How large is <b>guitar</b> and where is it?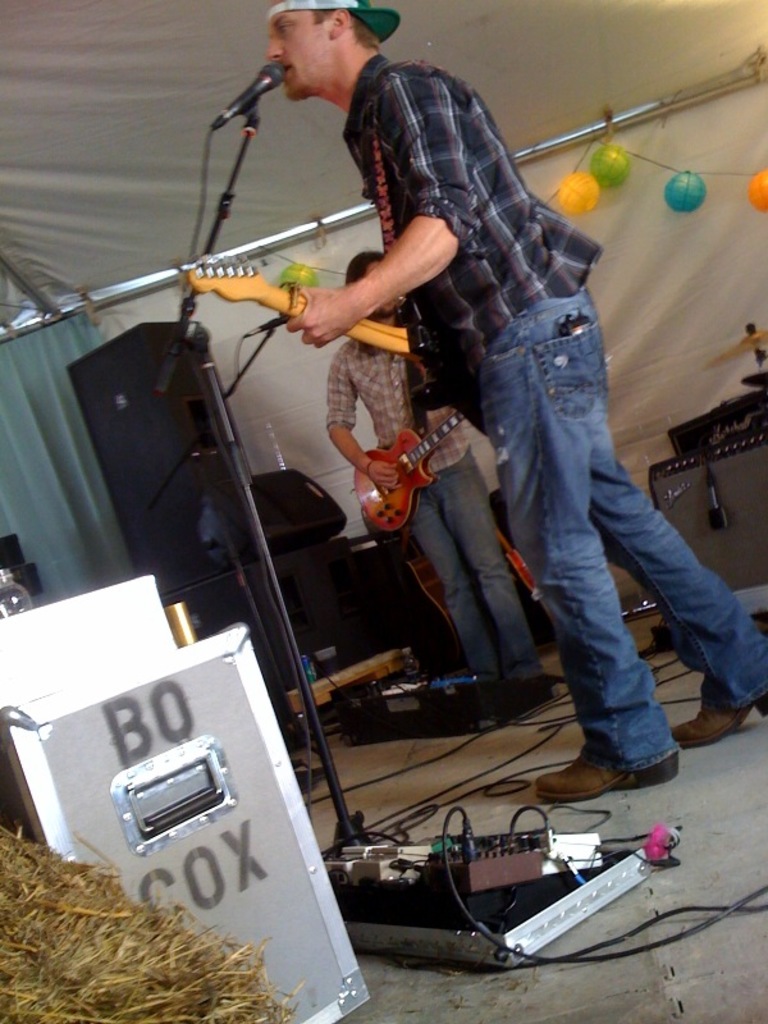
Bounding box: (left=186, top=255, right=483, bottom=424).
